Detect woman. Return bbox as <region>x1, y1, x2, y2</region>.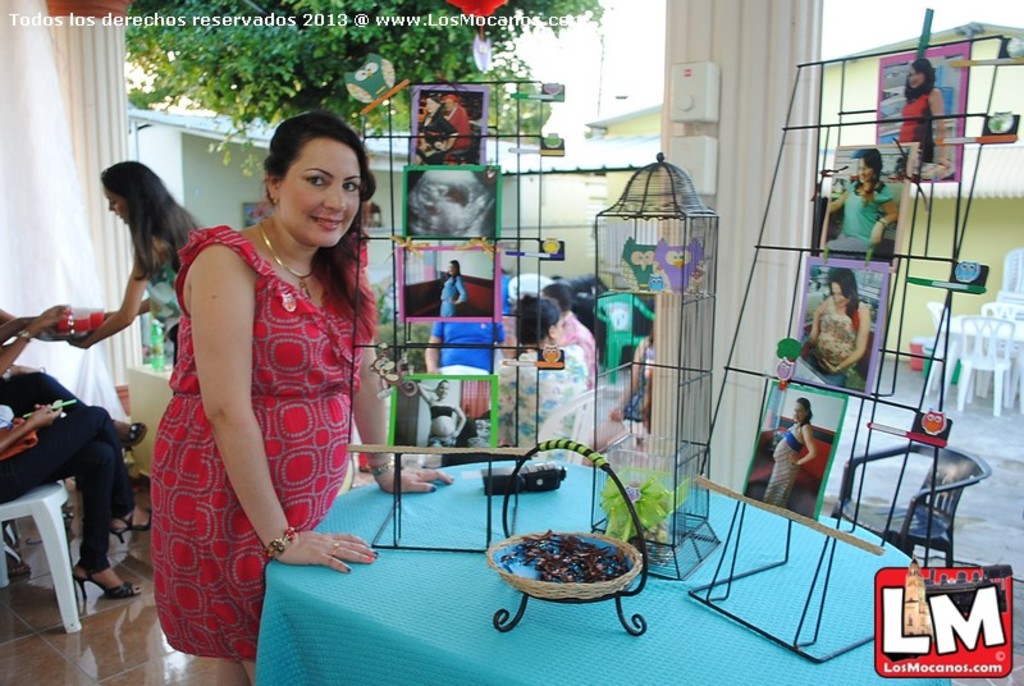
<region>68, 157, 209, 365</region>.
